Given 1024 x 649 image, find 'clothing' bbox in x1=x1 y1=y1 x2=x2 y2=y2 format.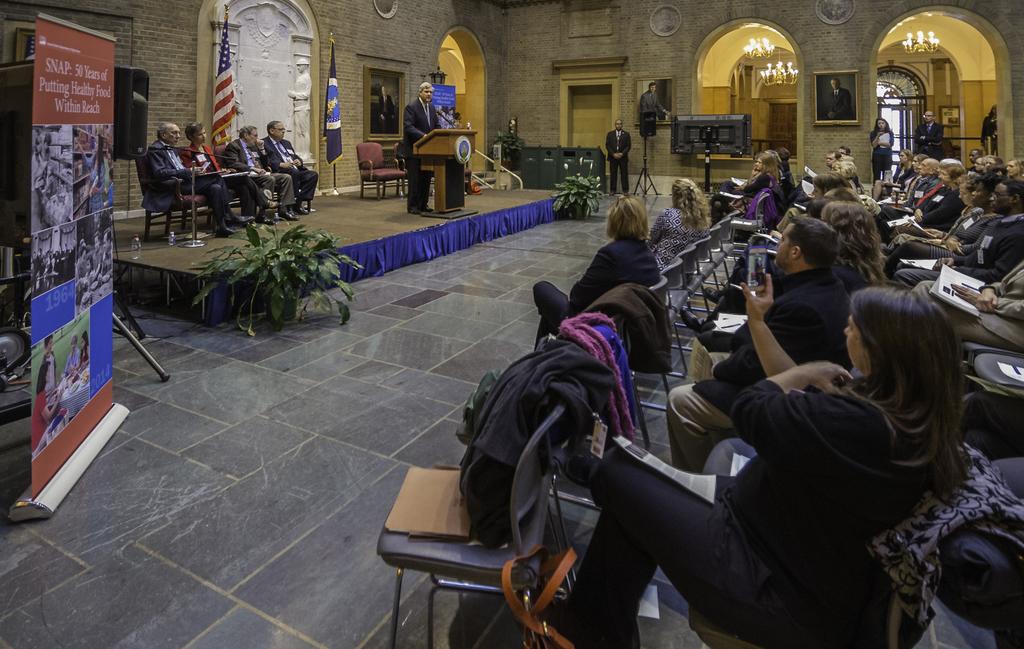
x1=860 y1=445 x2=1023 y2=629.
